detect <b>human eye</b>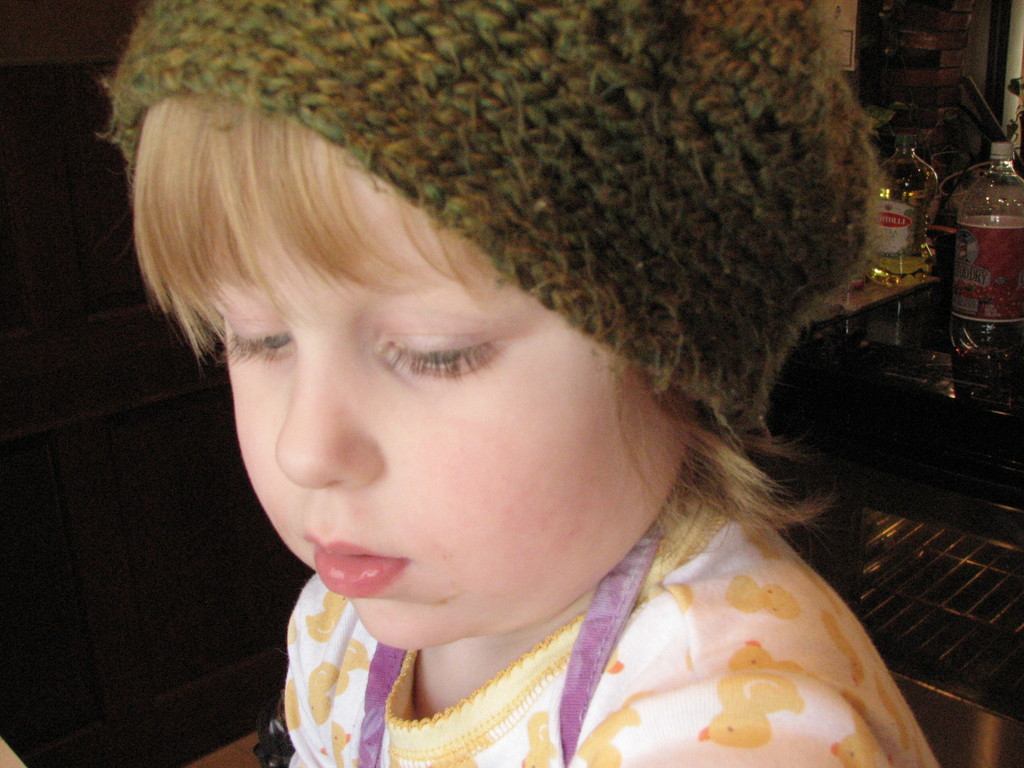
{"left": 221, "top": 308, "right": 298, "bottom": 364}
